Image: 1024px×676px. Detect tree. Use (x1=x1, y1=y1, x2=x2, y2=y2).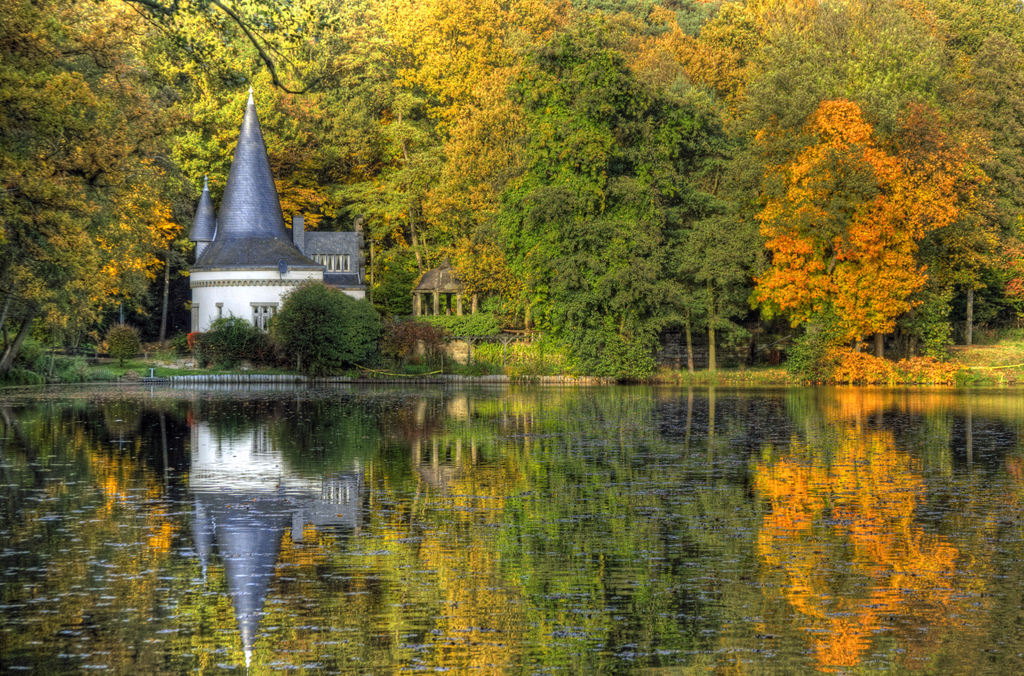
(x1=0, y1=0, x2=173, y2=378).
